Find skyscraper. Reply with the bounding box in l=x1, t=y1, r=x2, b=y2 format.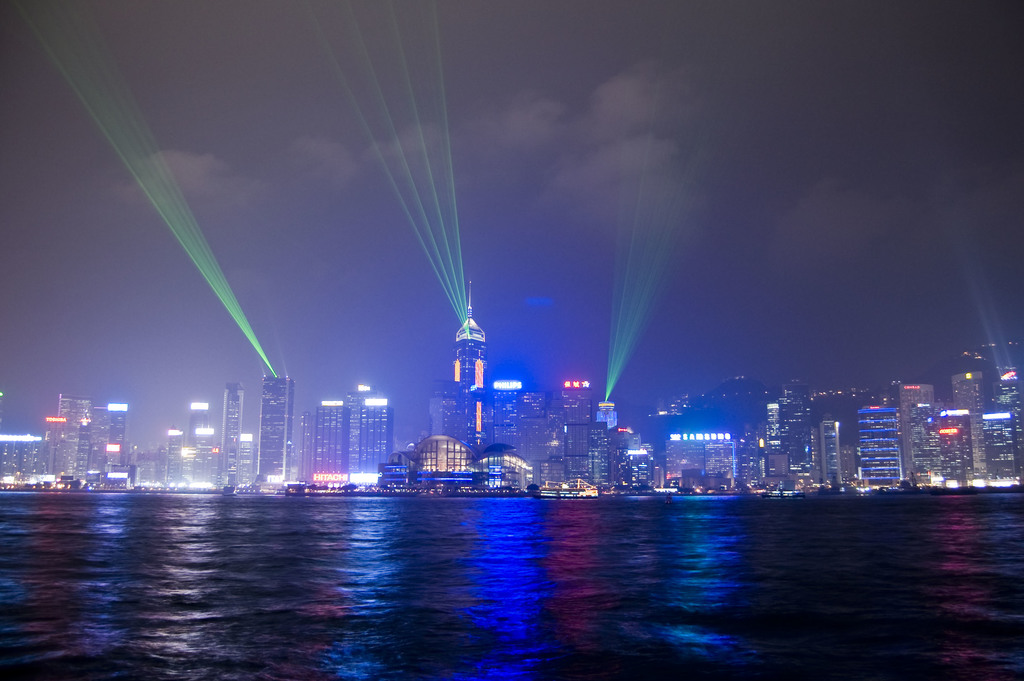
l=314, t=401, r=351, b=484.
